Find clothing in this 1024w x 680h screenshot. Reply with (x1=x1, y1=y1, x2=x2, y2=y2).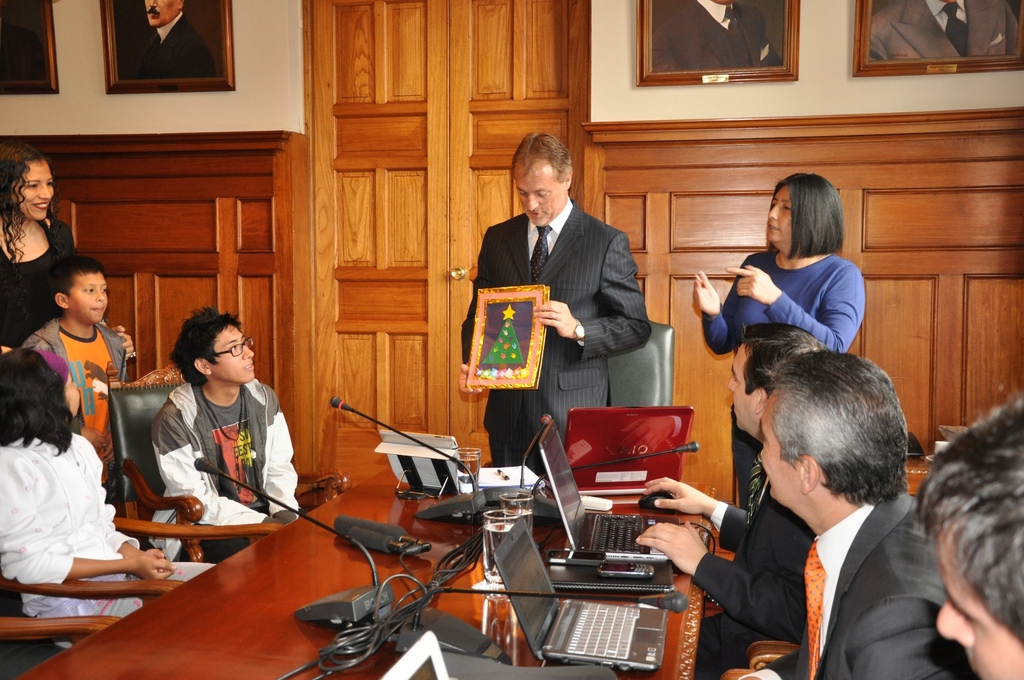
(x1=1, y1=213, x2=77, y2=352).
